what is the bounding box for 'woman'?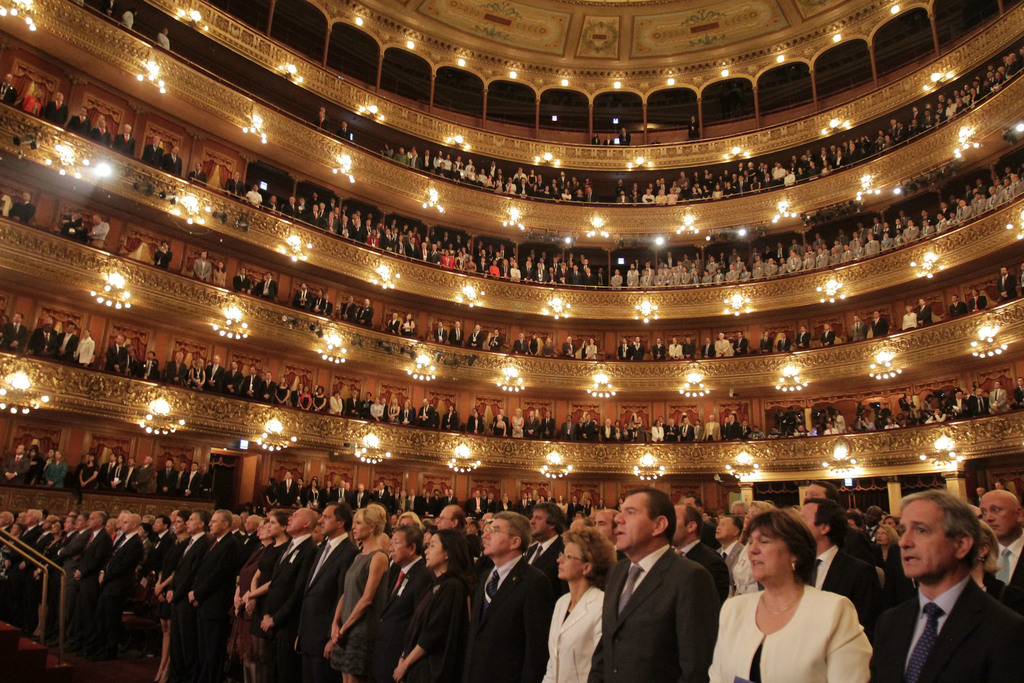
select_region(400, 399, 417, 424).
